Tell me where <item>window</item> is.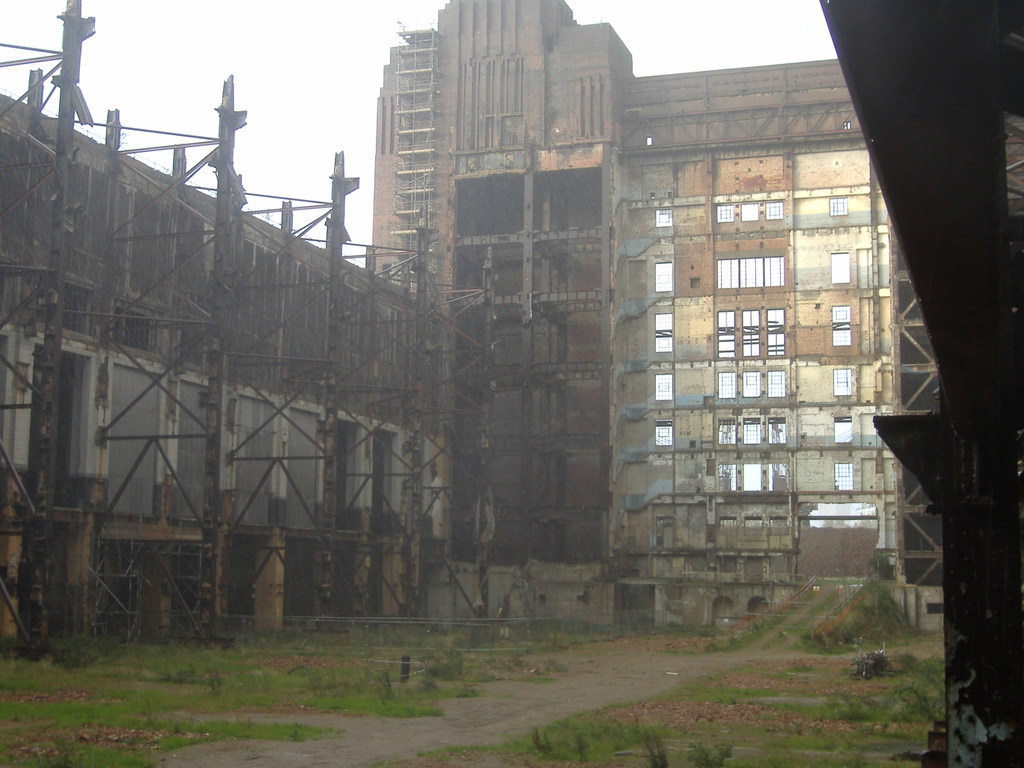
<item>window</item> is at bbox(654, 312, 674, 349).
